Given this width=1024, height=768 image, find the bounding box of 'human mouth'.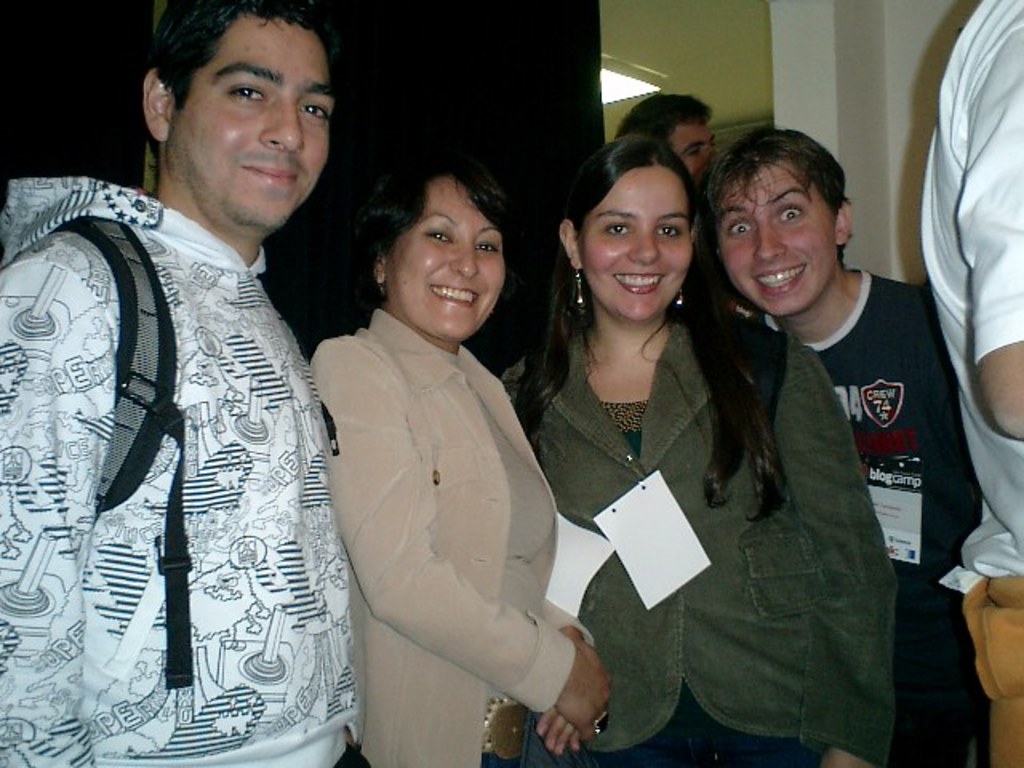
BBox(610, 270, 669, 299).
